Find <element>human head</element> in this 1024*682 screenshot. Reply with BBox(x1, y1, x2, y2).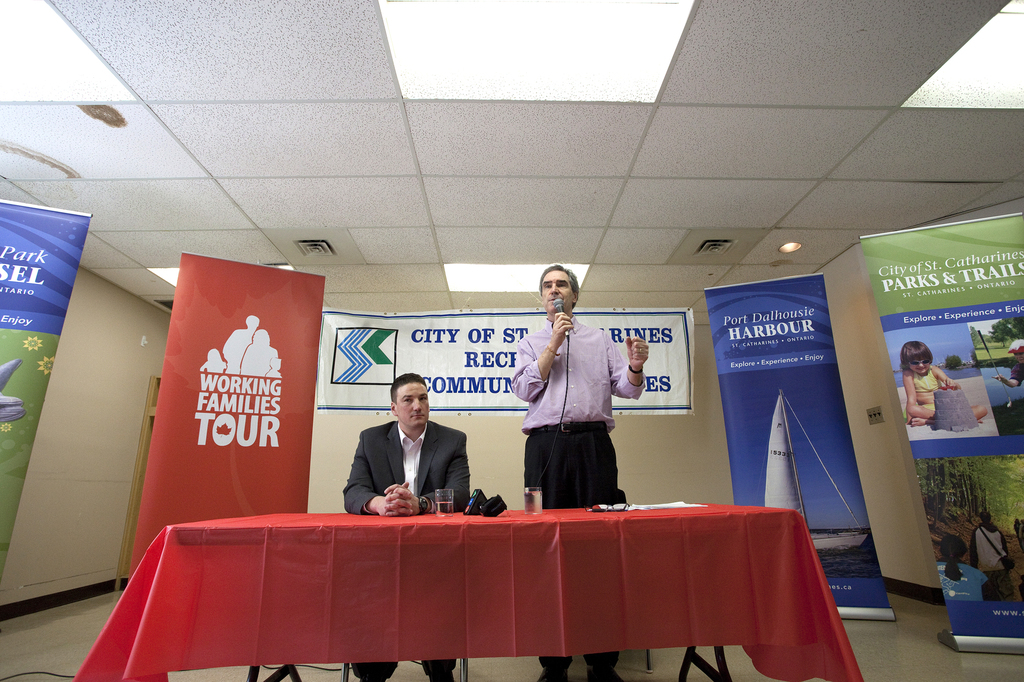
BBox(252, 329, 271, 346).
